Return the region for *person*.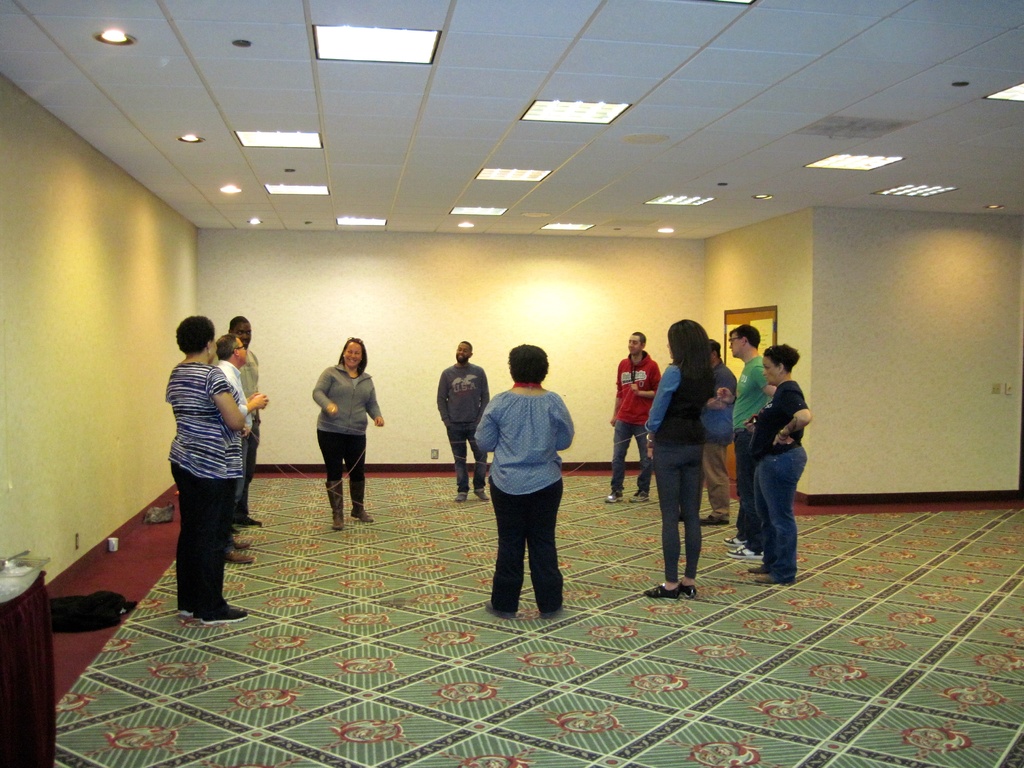
[x1=690, y1=339, x2=737, y2=536].
